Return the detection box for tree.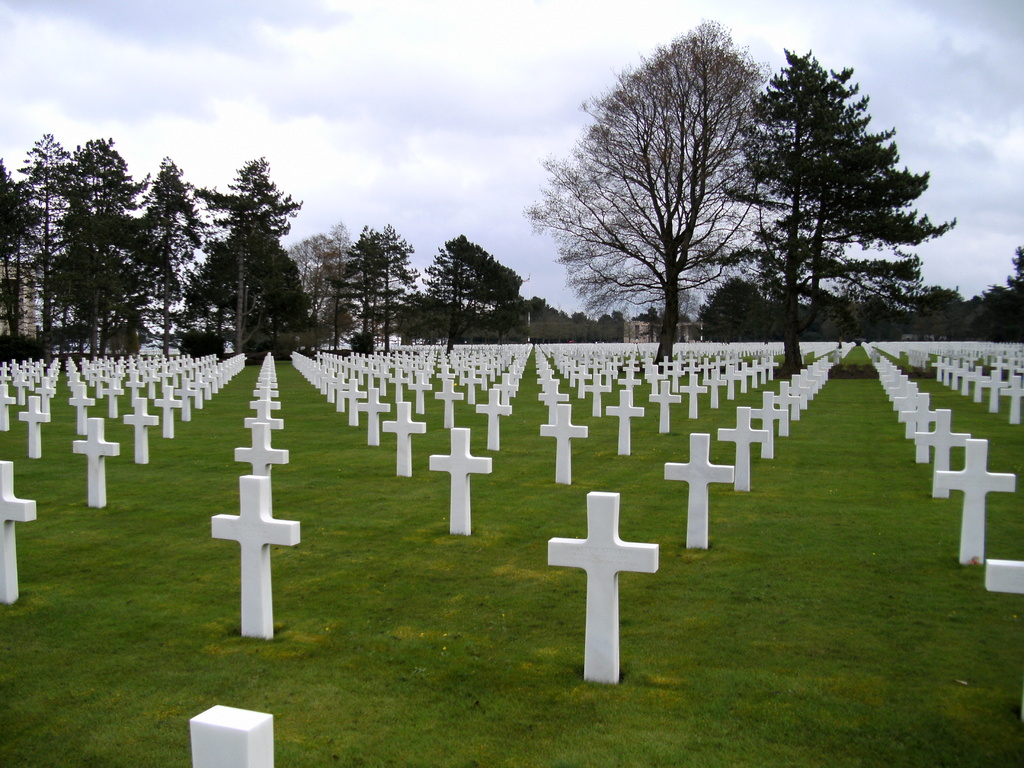
x1=285 y1=221 x2=355 y2=331.
